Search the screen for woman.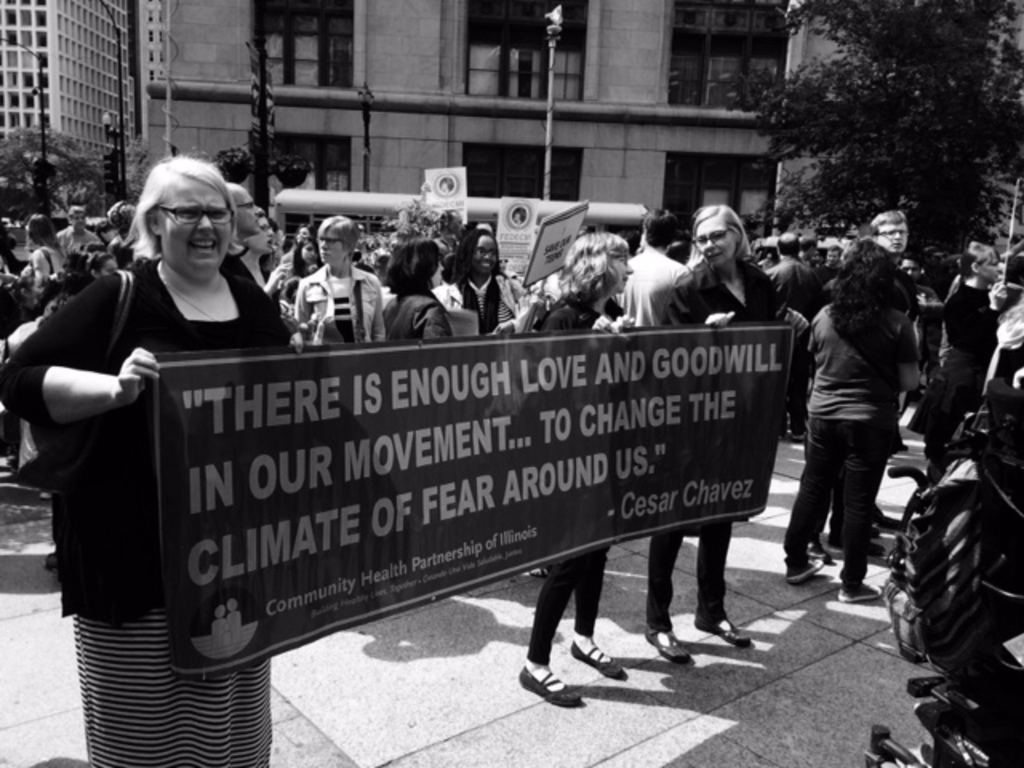
Found at select_region(290, 238, 315, 275).
